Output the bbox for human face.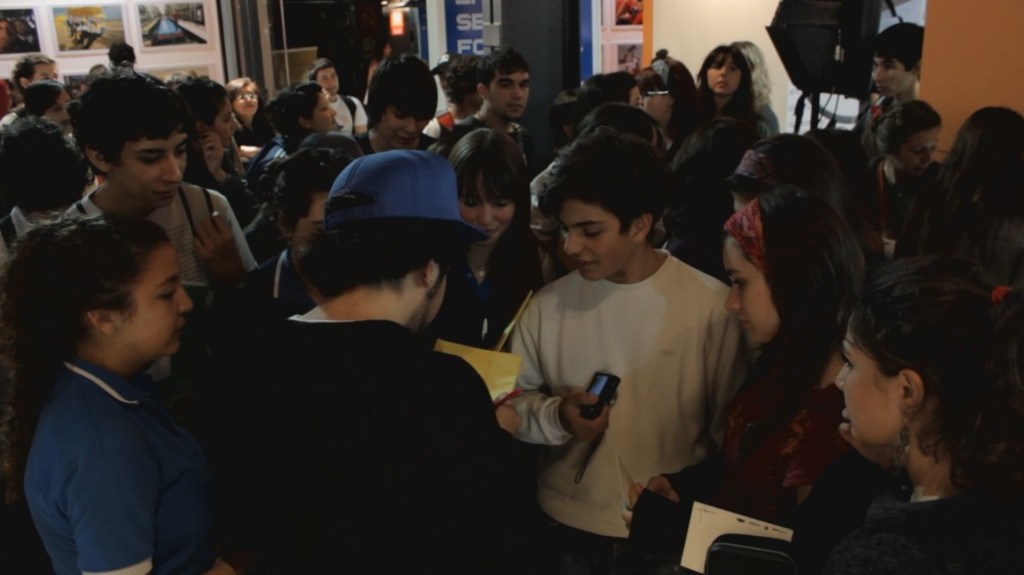
[left=707, top=56, right=743, bottom=96].
